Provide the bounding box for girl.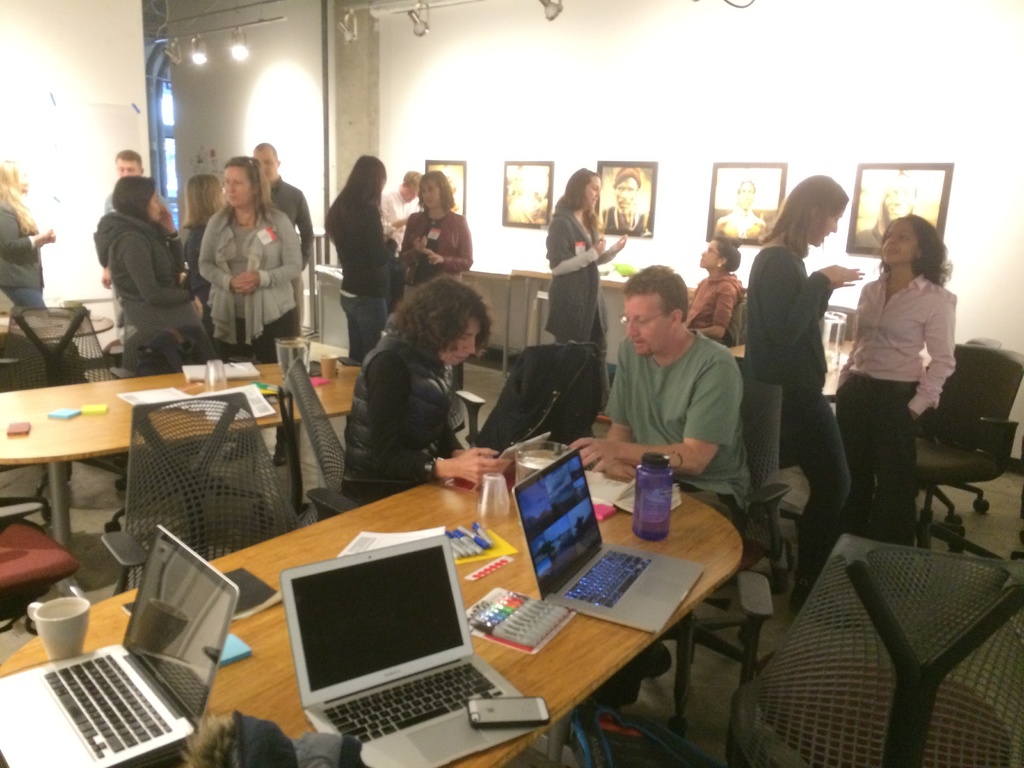
bbox=[735, 170, 845, 590].
